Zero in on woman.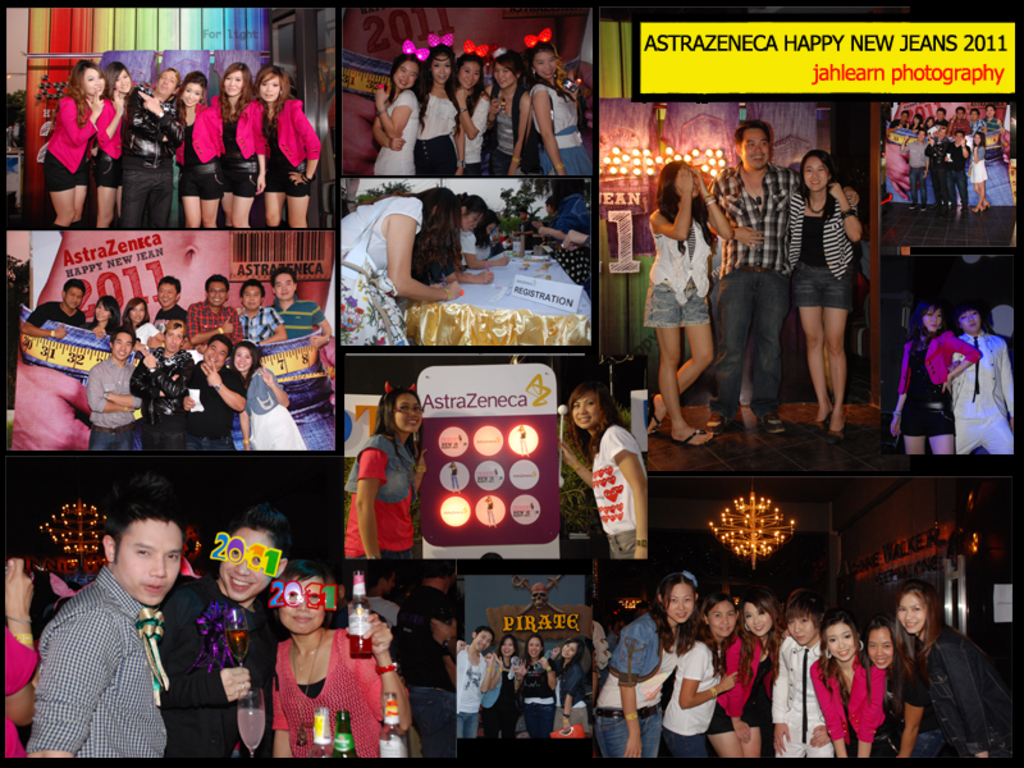
Zeroed in: bbox=(334, 183, 457, 349).
